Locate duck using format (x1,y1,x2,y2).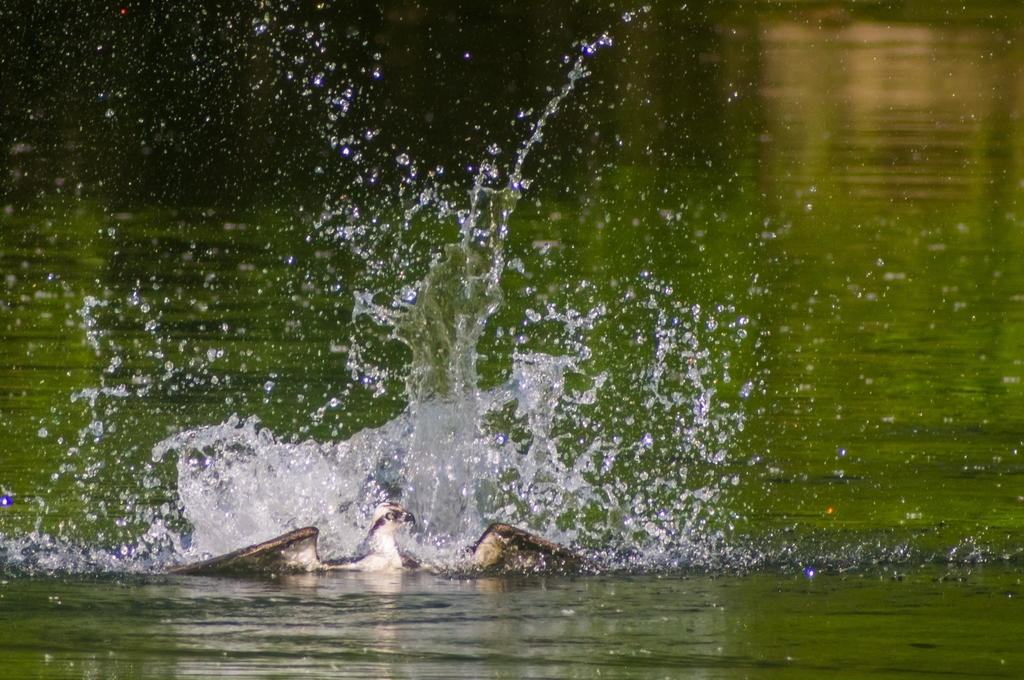
(445,518,586,570).
